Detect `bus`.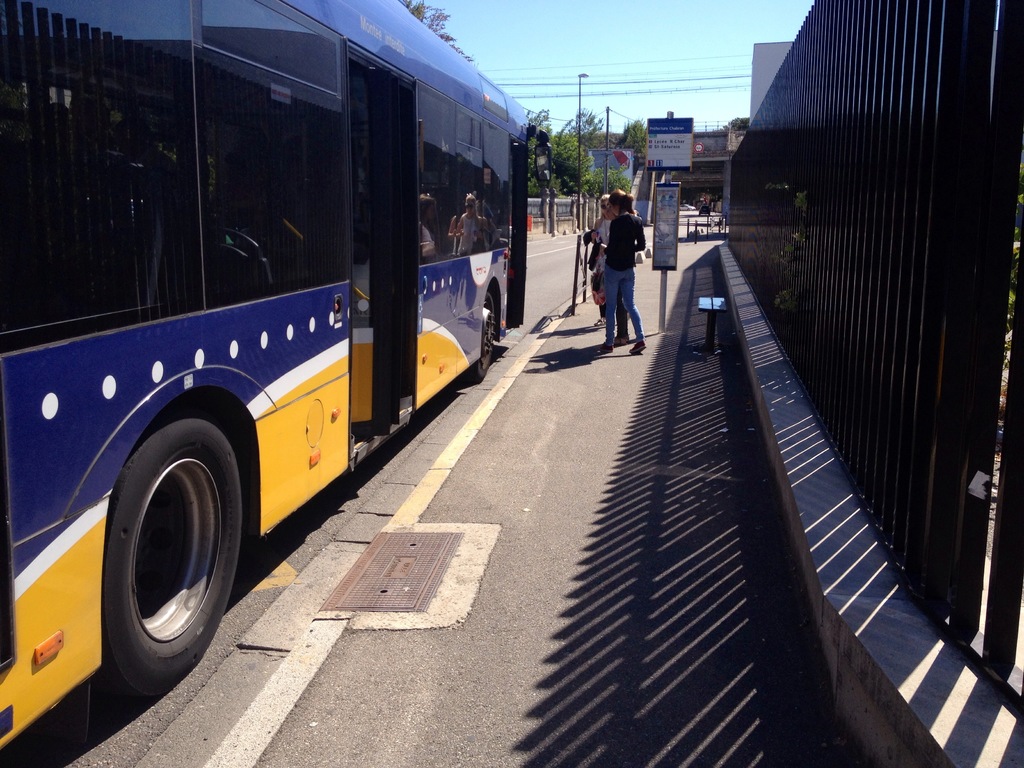
Detected at BBox(0, 0, 552, 752).
